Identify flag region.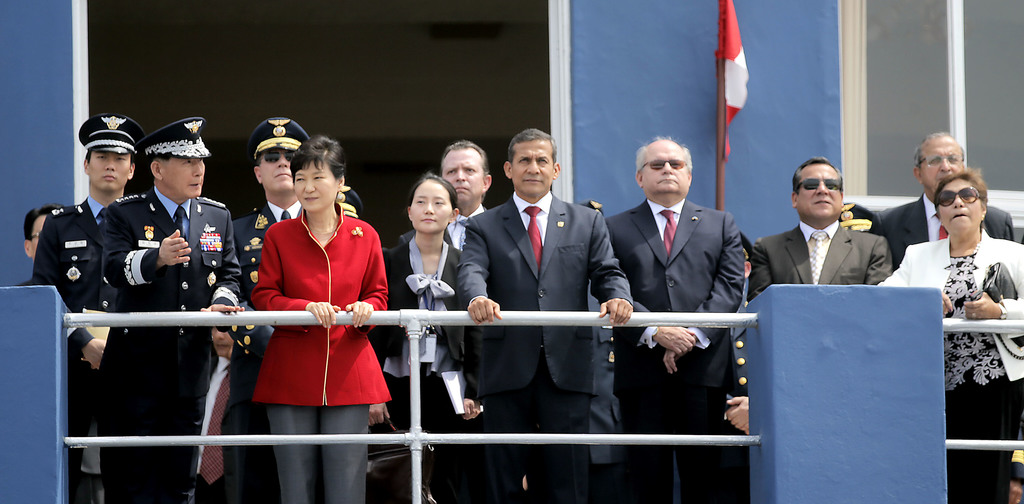
Region: <box>707,0,755,185</box>.
